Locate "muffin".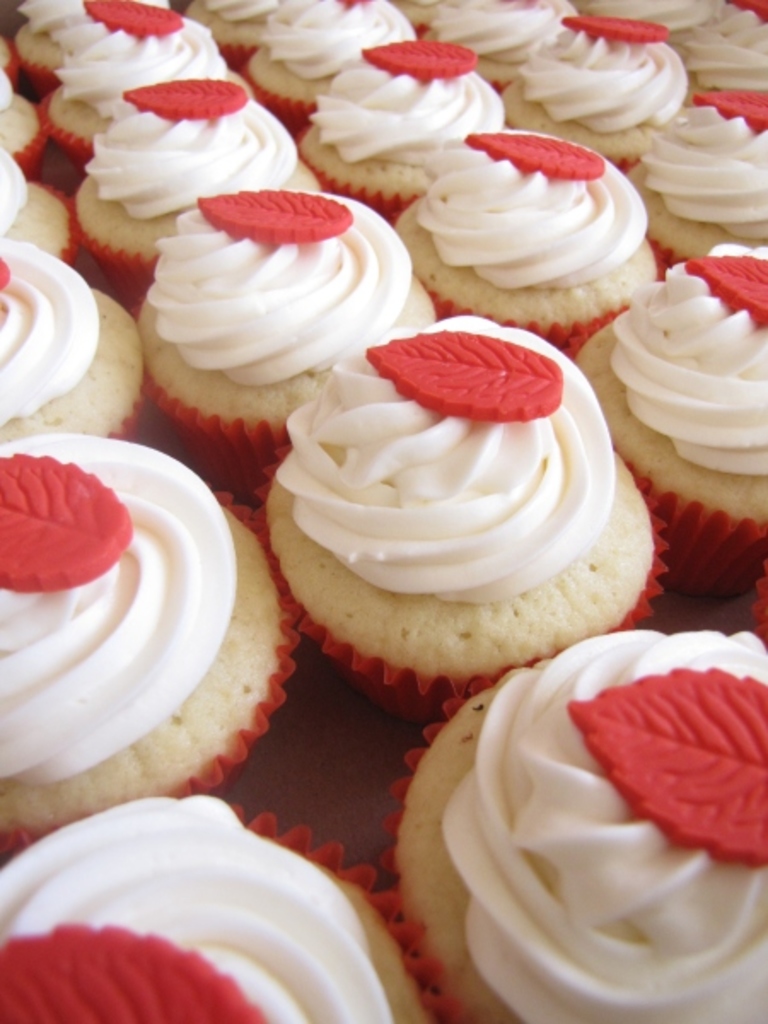
Bounding box: bbox=[246, 340, 662, 701].
